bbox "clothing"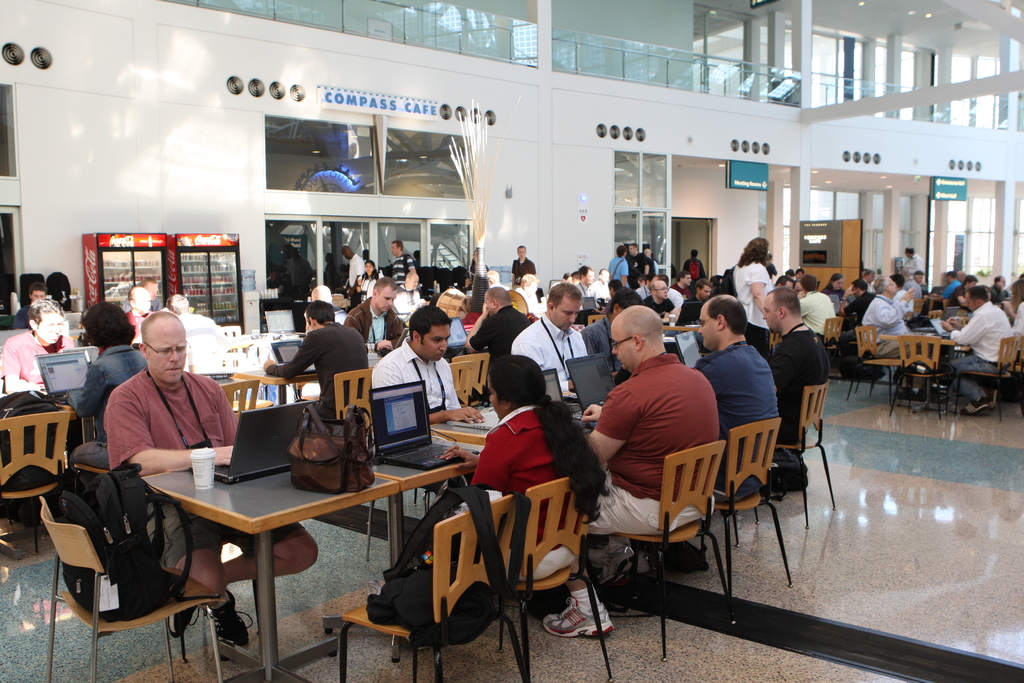
bbox=[127, 302, 156, 339]
